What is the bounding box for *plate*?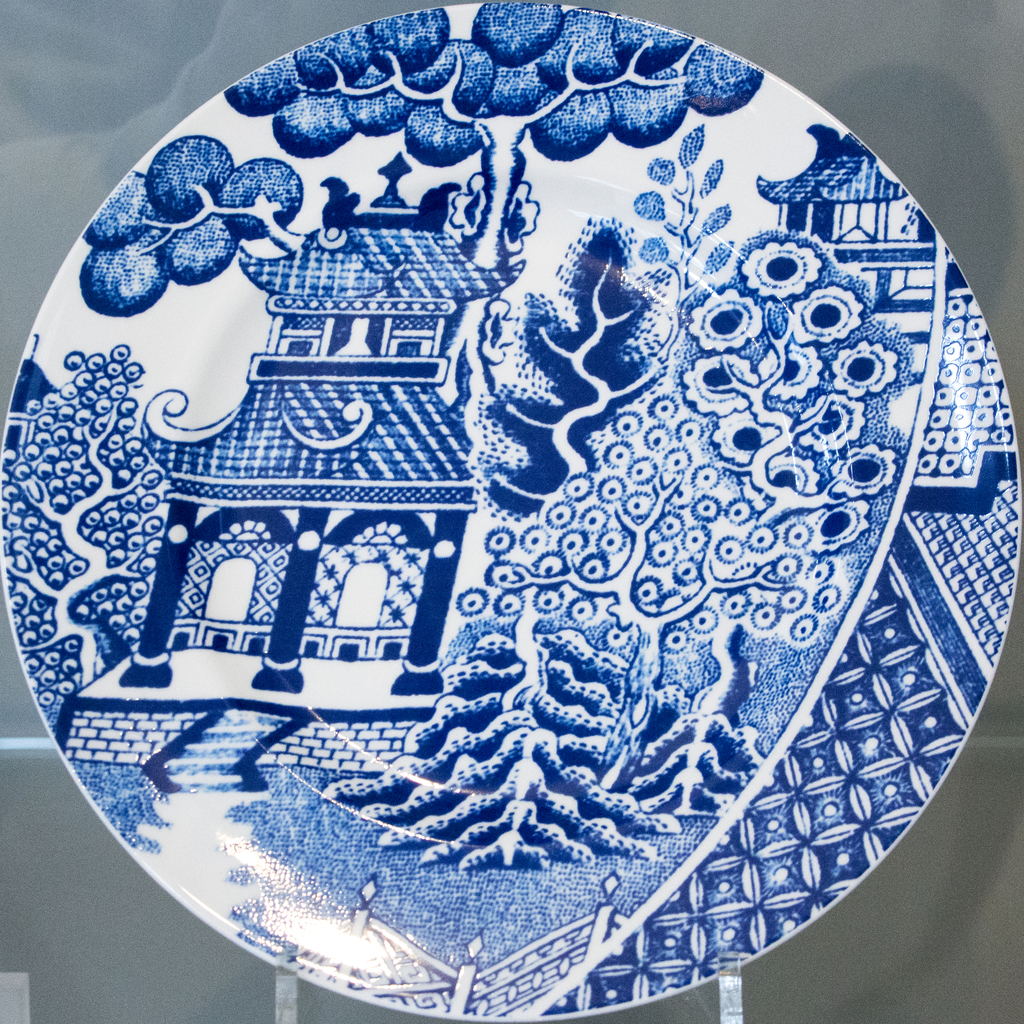
40,70,1009,951.
